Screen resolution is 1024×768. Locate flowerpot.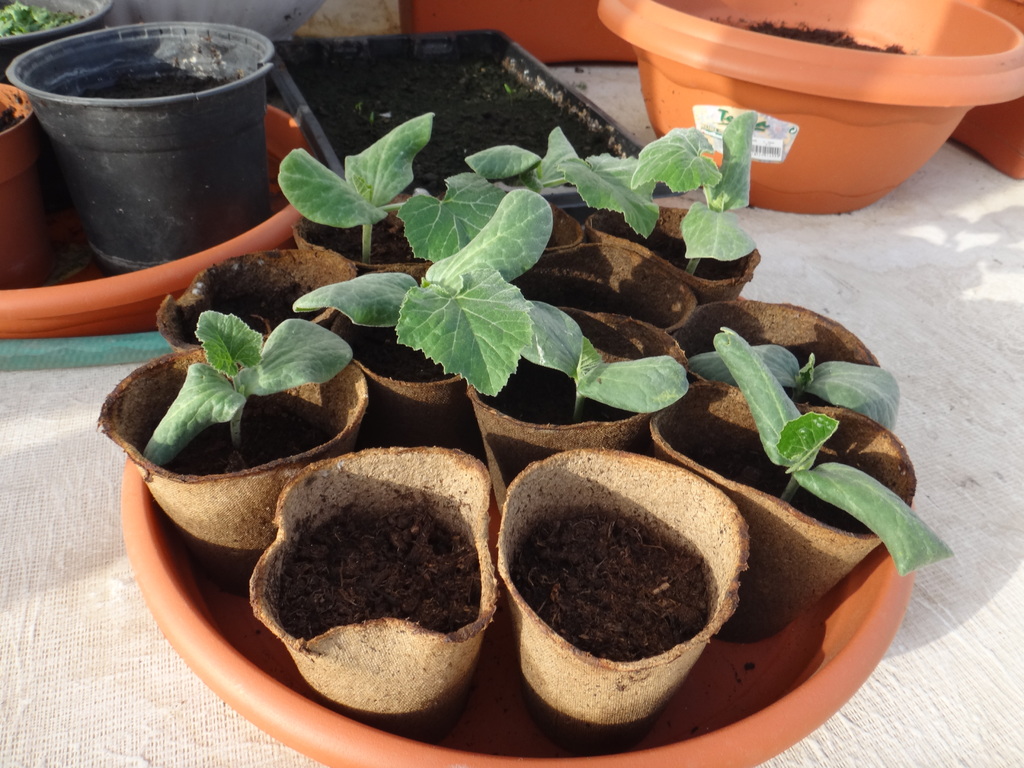
[x1=494, y1=439, x2=751, y2=755].
